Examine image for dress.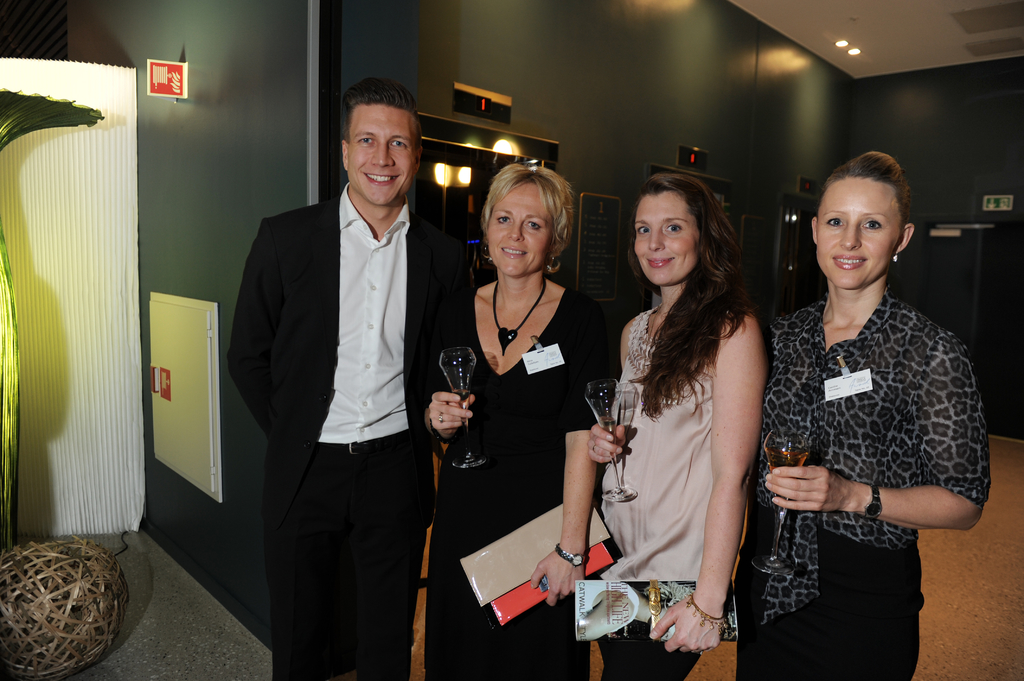
Examination result: [x1=604, y1=291, x2=768, y2=602].
